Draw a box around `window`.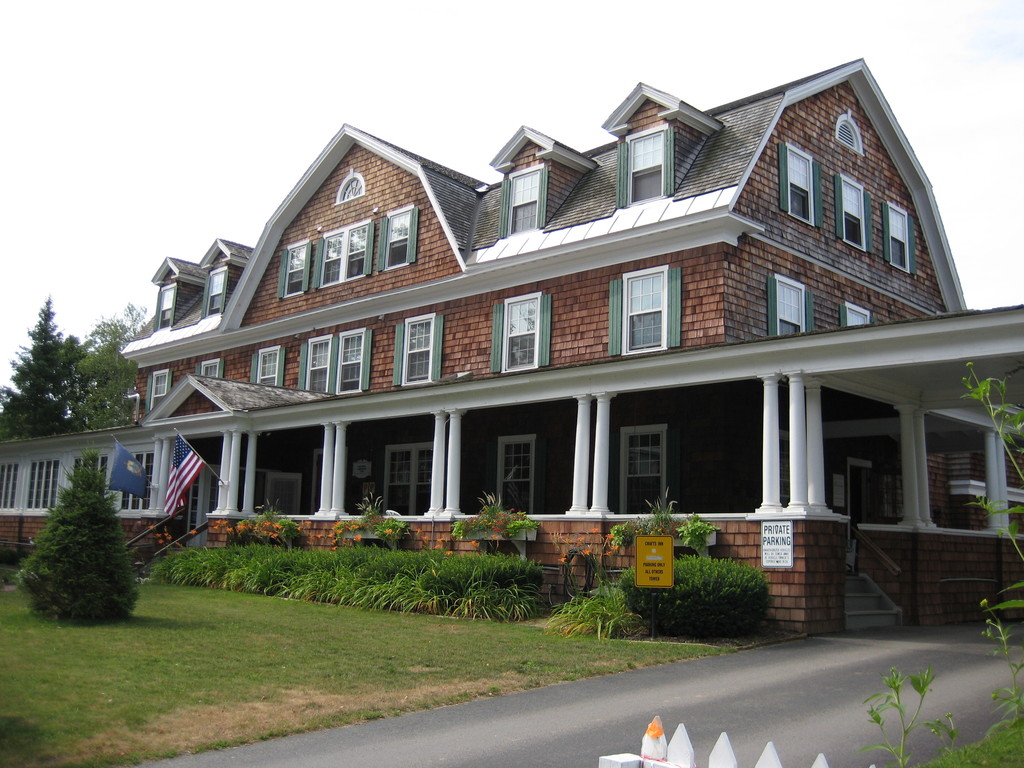
bbox=[280, 236, 310, 301].
